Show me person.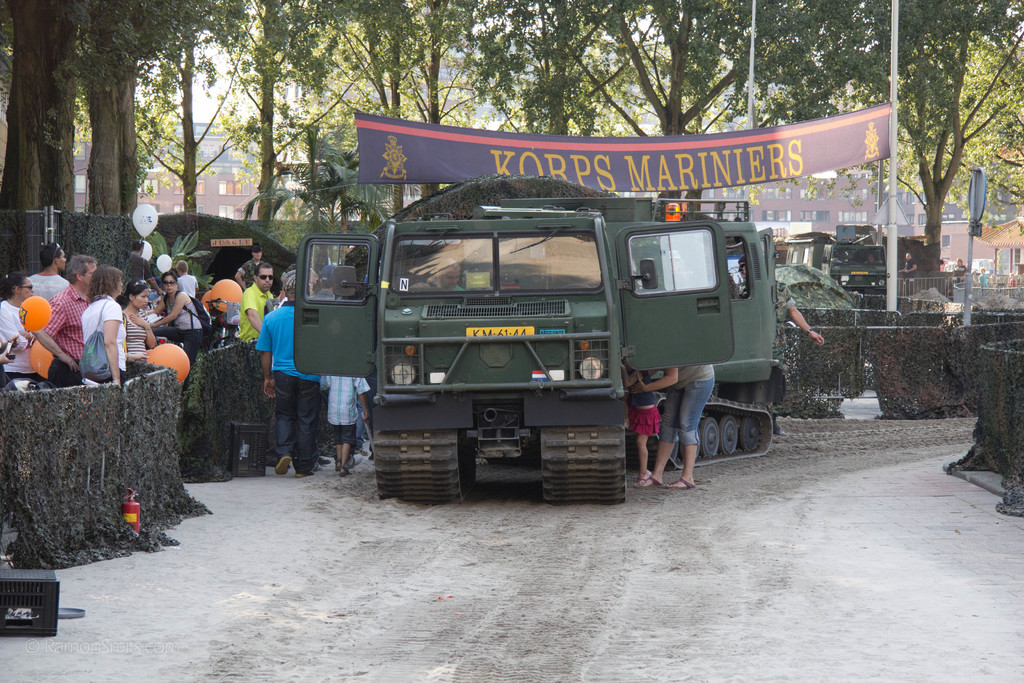
person is here: [77,263,127,390].
